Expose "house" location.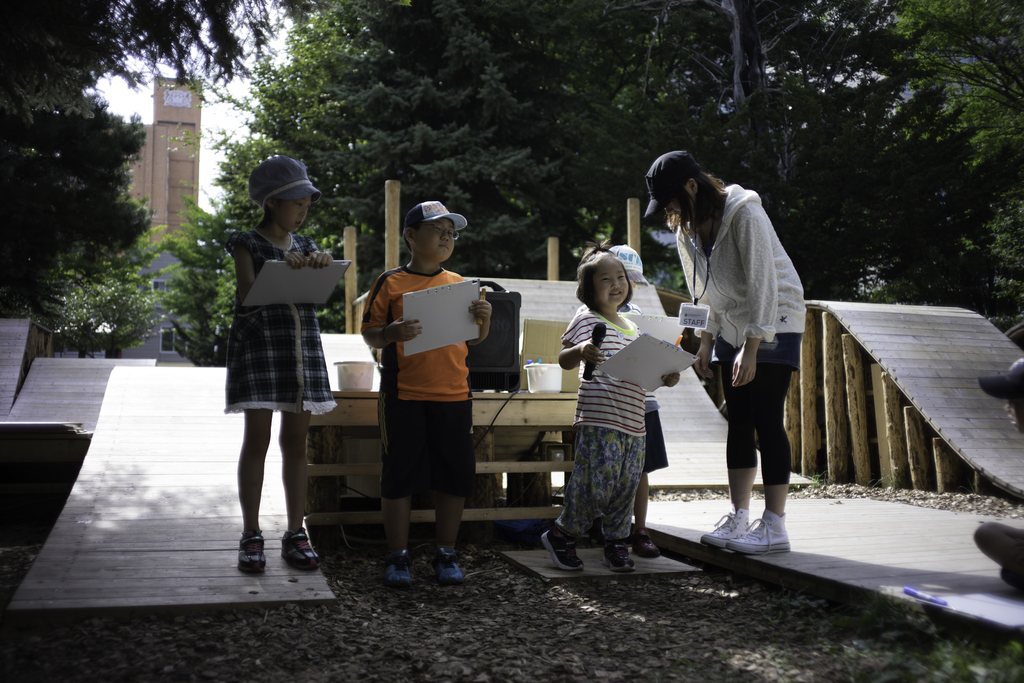
Exposed at box=[43, 71, 205, 369].
